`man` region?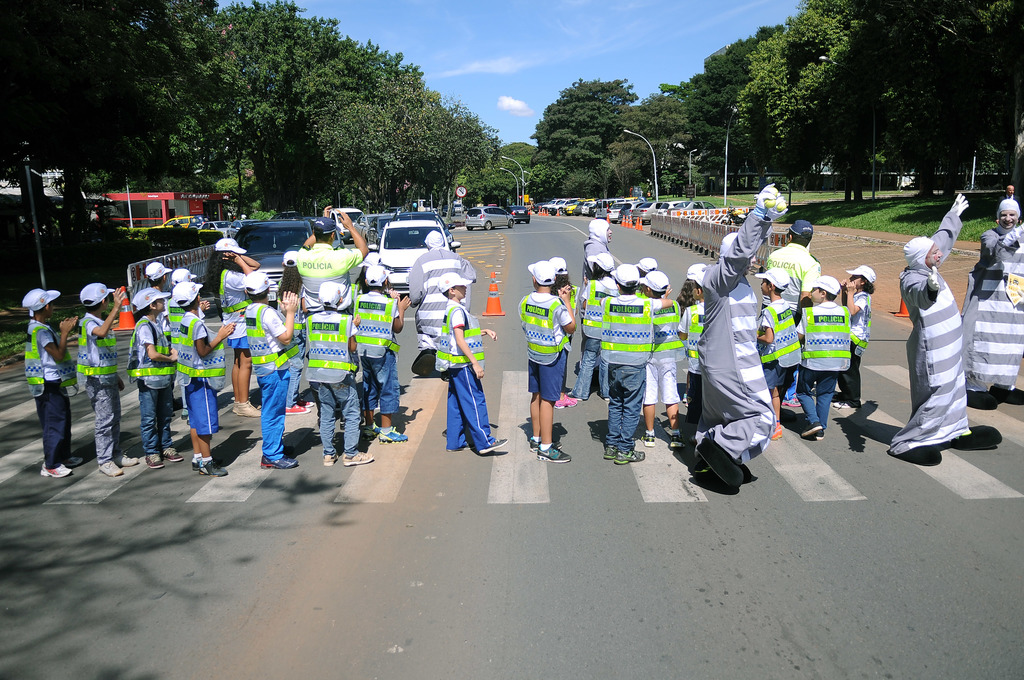
<box>292,206,369,429</box>
